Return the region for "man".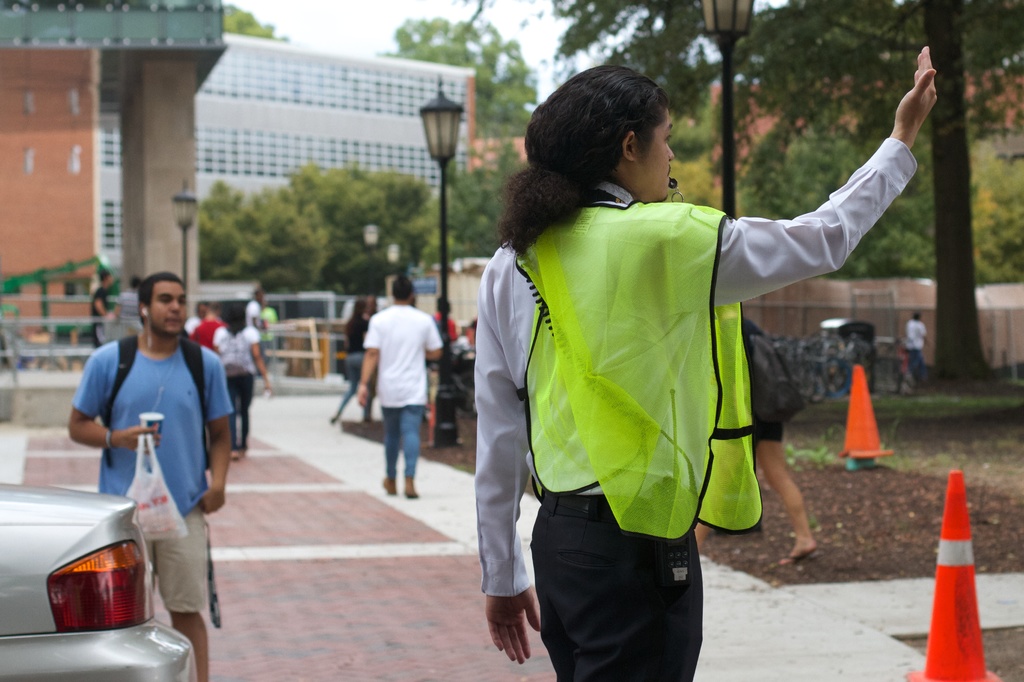
470, 58, 934, 681.
